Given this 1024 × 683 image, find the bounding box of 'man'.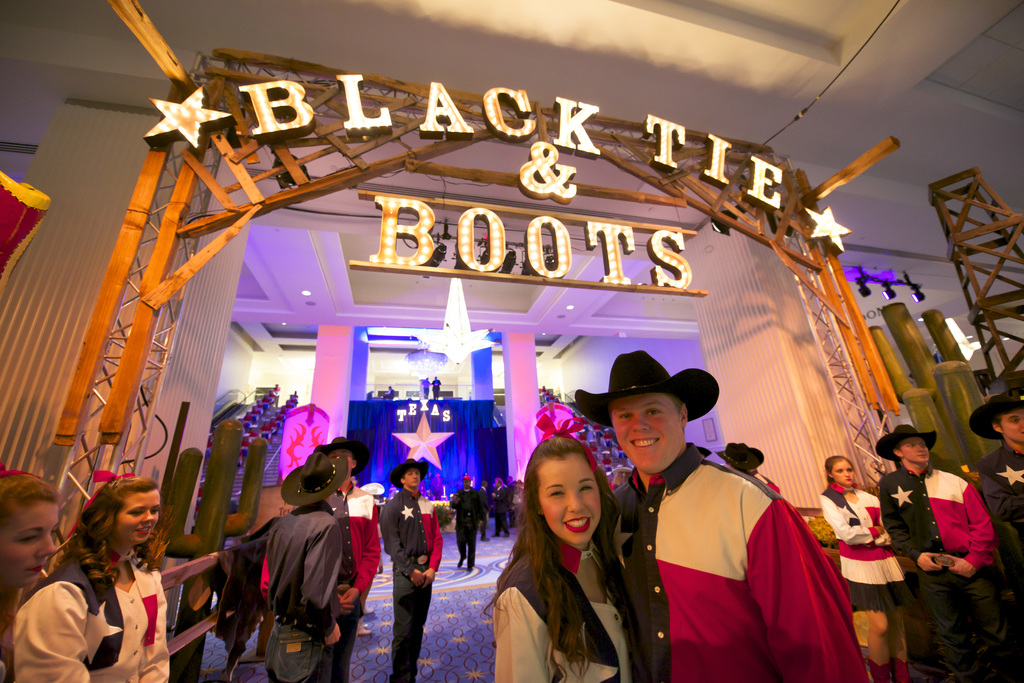
detection(493, 478, 509, 538).
